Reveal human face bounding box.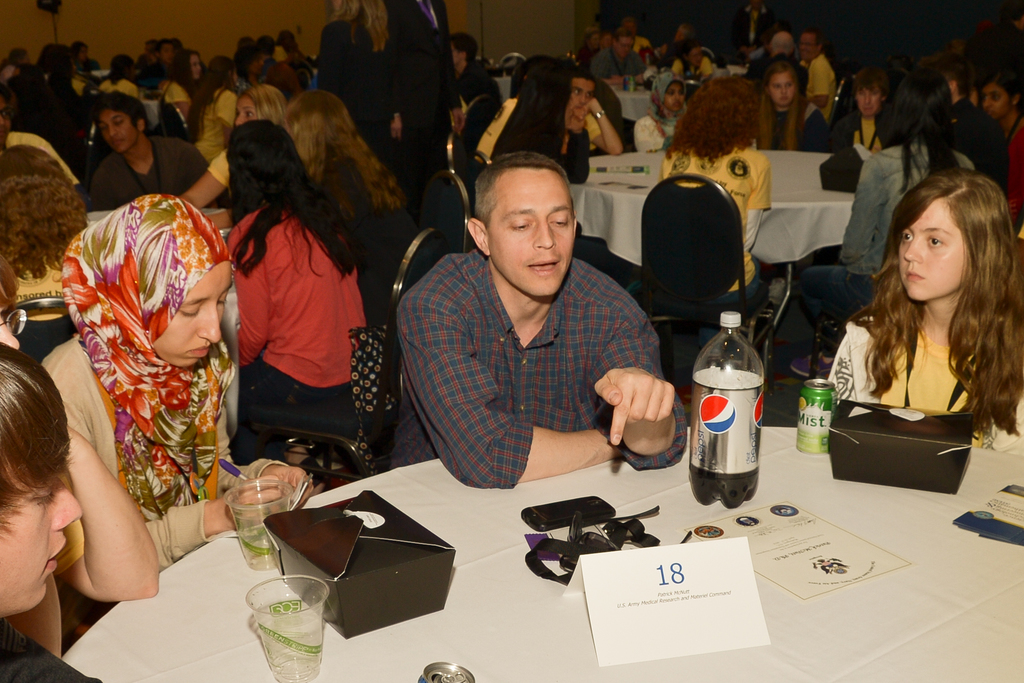
Revealed: x1=767, y1=74, x2=796, y2=104.
